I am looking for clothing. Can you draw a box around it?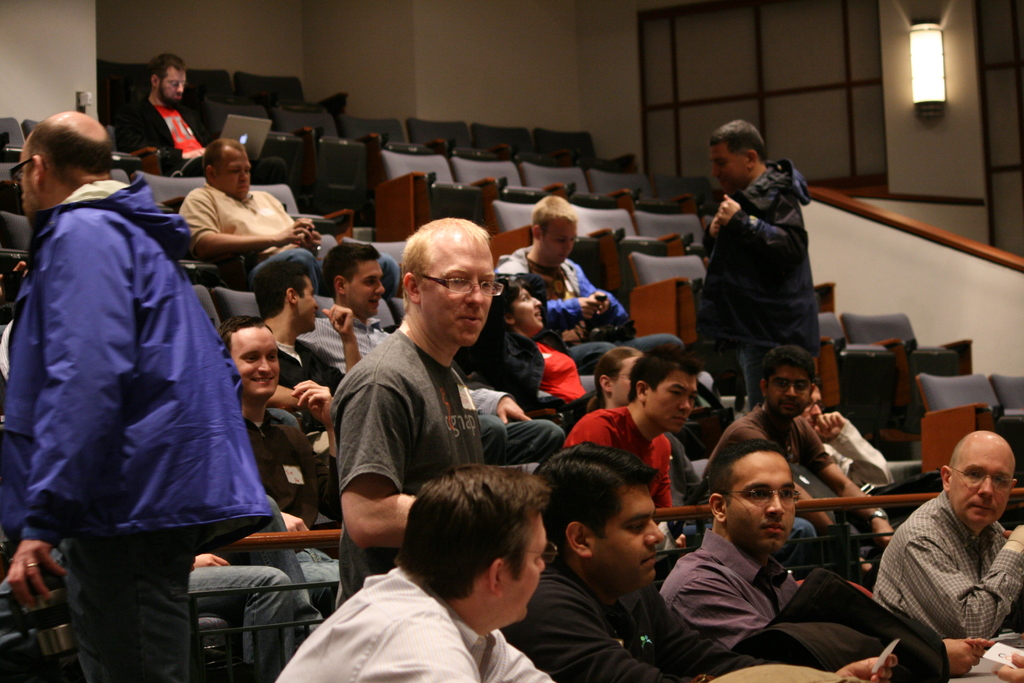
Sure, the bounding box is l=558, t=395, r=673, b=504.
